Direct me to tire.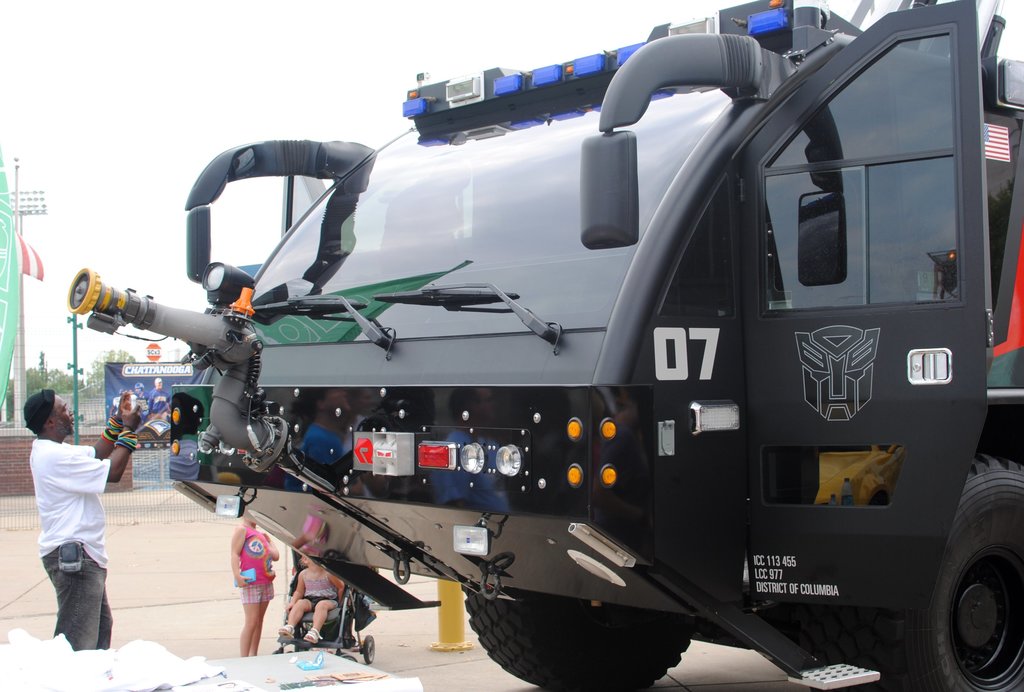
Direction: x1=458 y1=584 x2=694 y2=691.
